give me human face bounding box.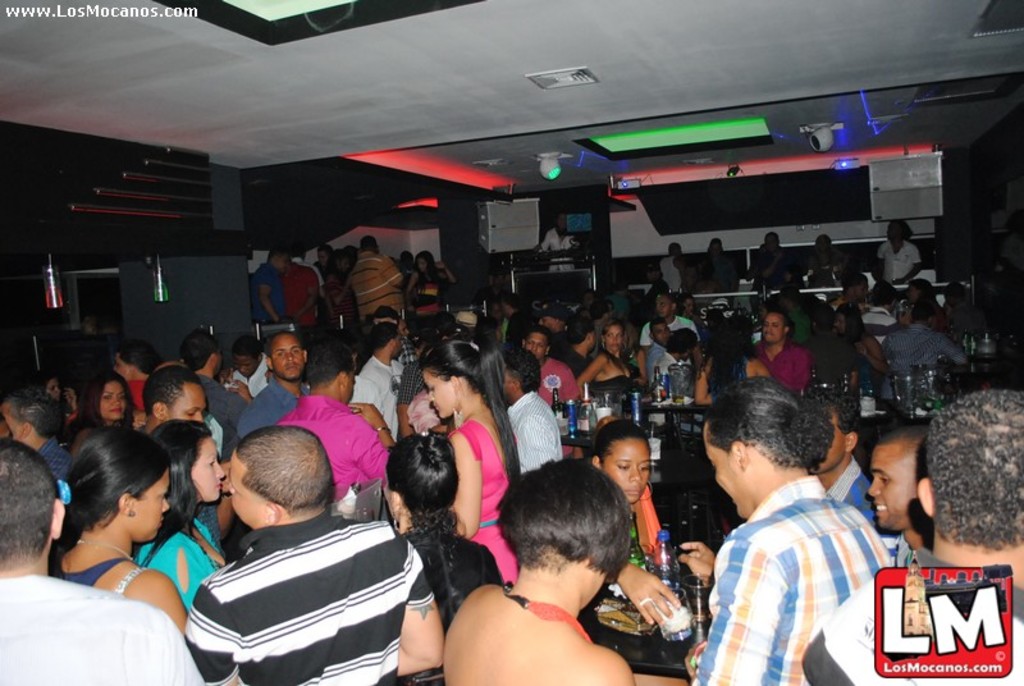
bbox=(817, 407, 847, 468).
